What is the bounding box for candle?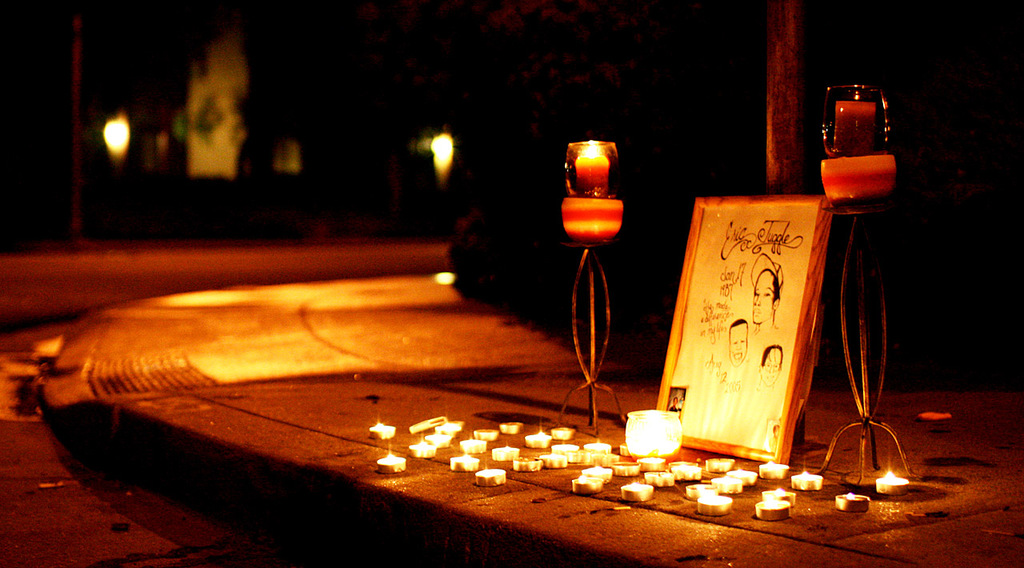
(526,432,550,449).
